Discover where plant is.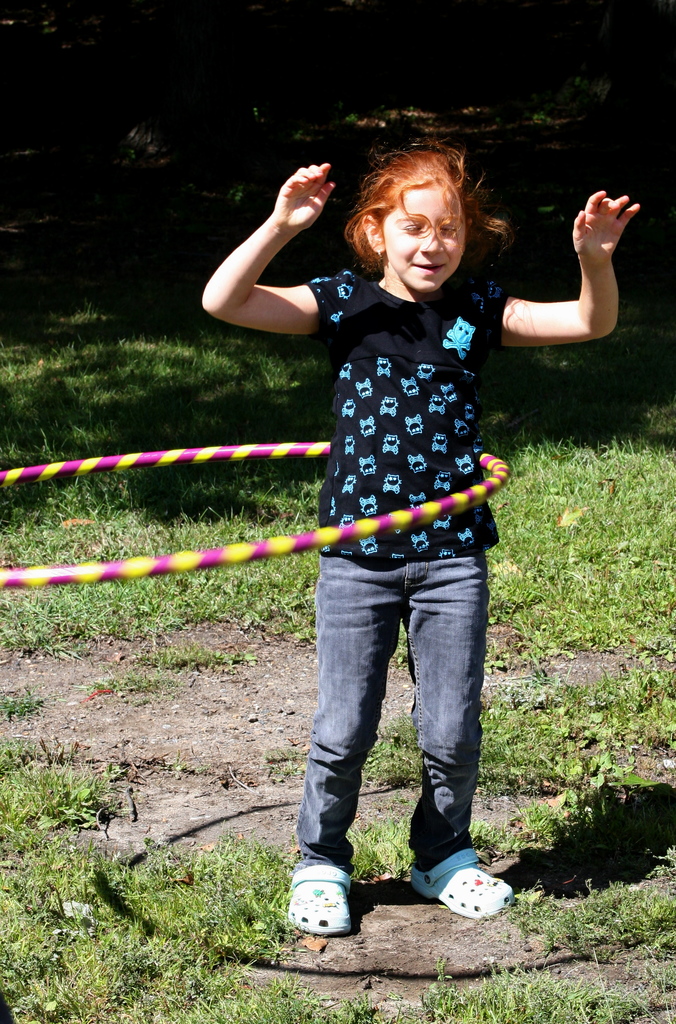
Discovered at bbox=[0, 728, 131, 858].
